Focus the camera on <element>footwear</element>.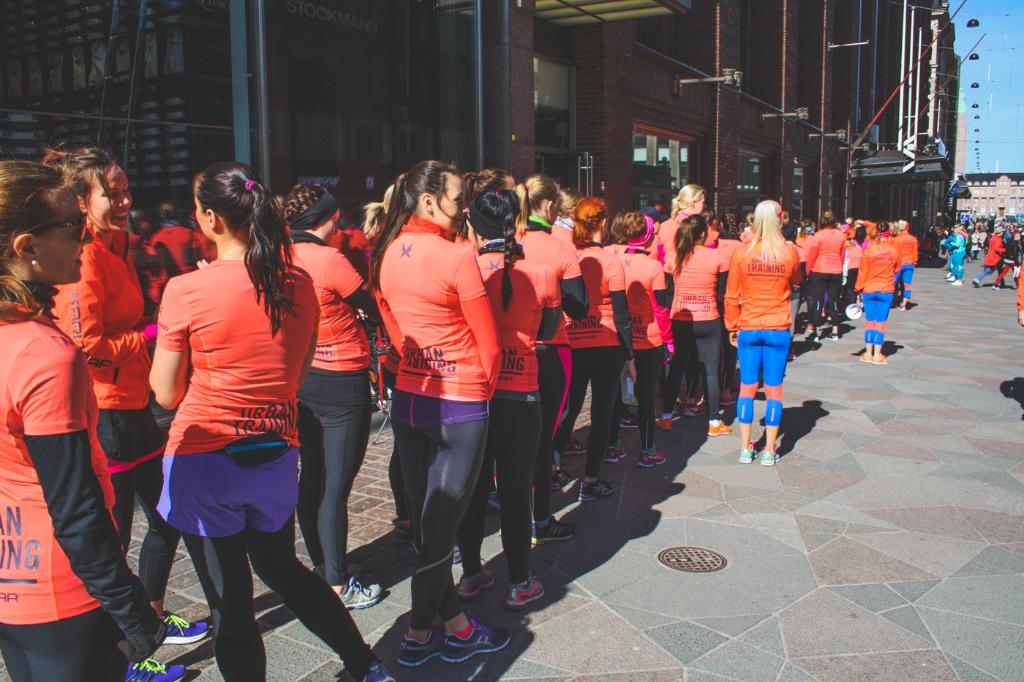
Focus region: locate(440, 617, 511, 662).
